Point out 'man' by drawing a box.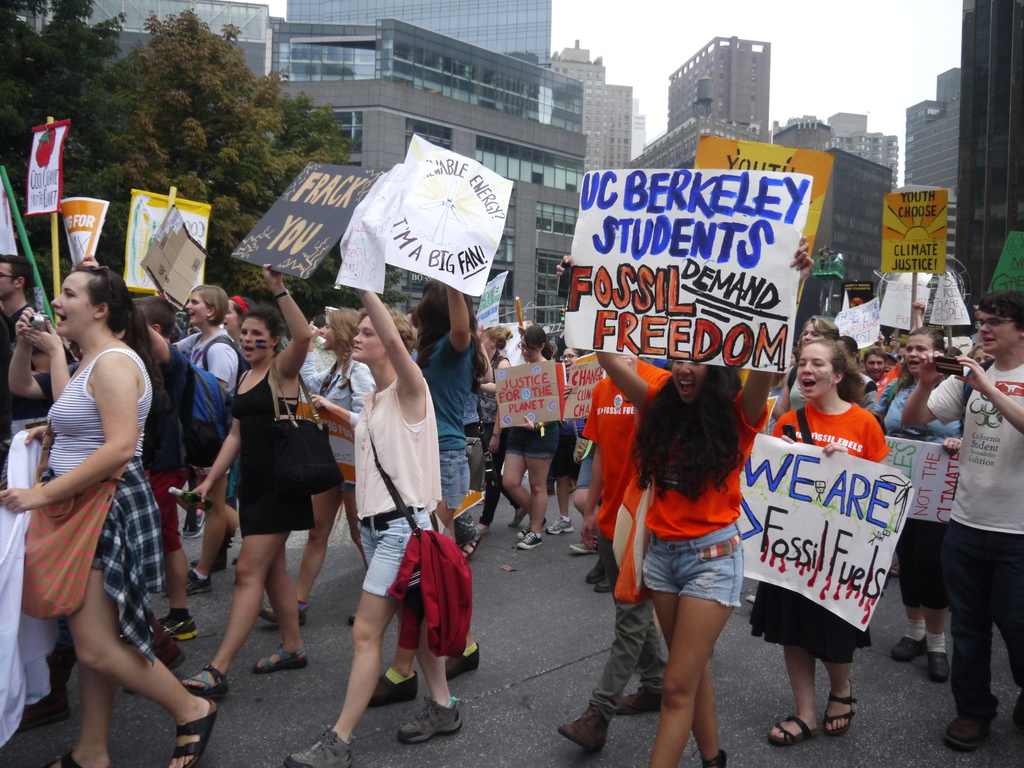
[865, 349, 886, 378].
